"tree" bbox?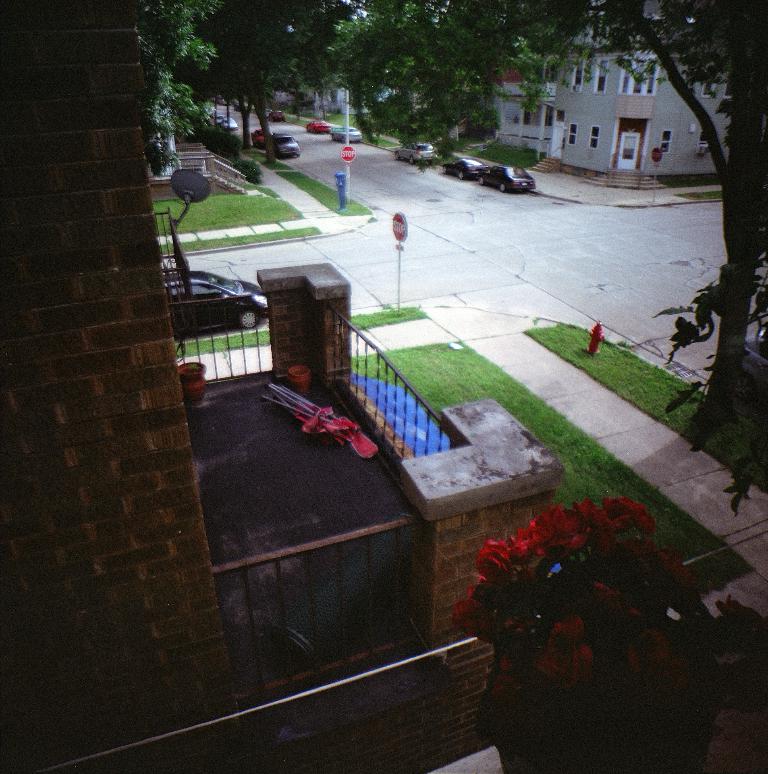
327 9 764 467
